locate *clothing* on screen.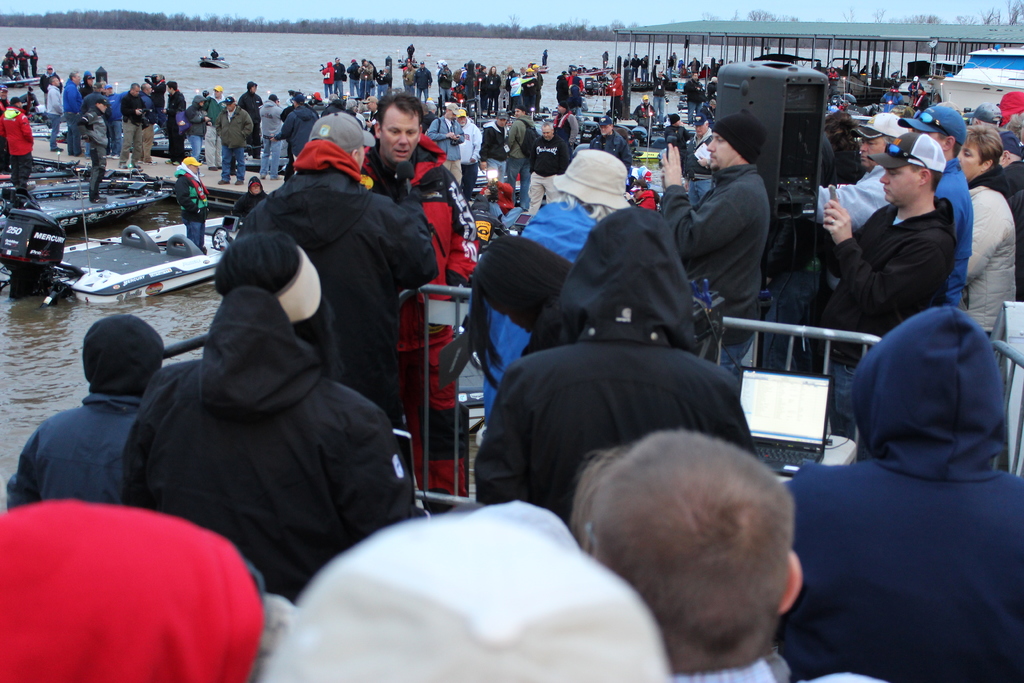
On screen at 1000 155 1023 222.
